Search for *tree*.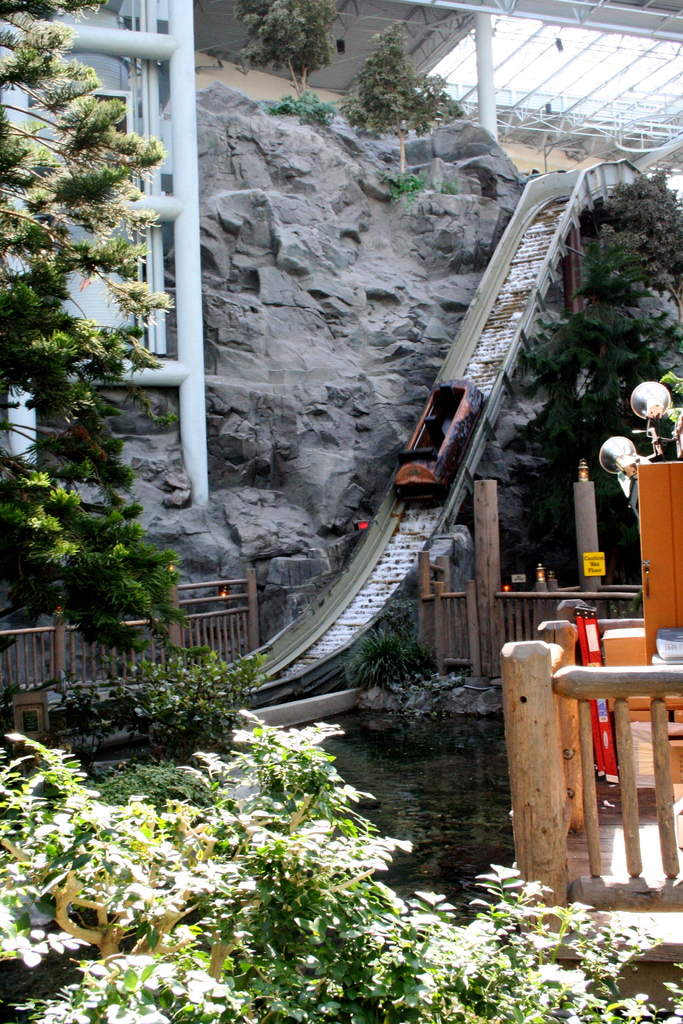
Found at x1=0, y1=700, x2=682, y2=1022.
